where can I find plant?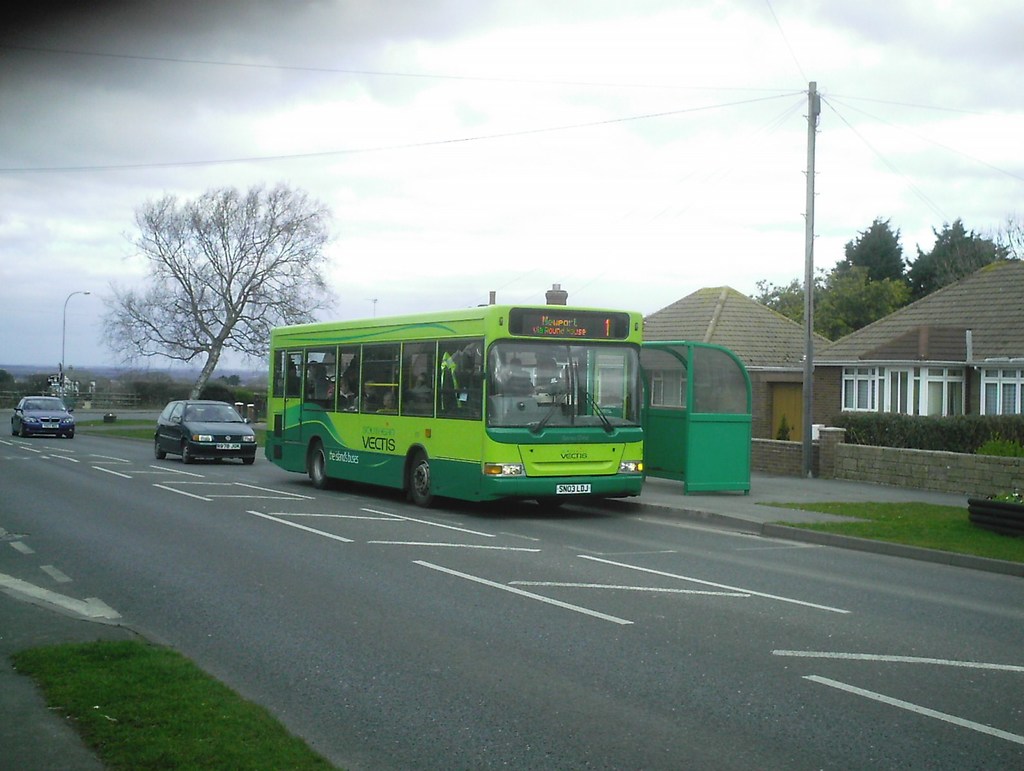
You can find it at <region>766, 412, 796, 445</region>.
